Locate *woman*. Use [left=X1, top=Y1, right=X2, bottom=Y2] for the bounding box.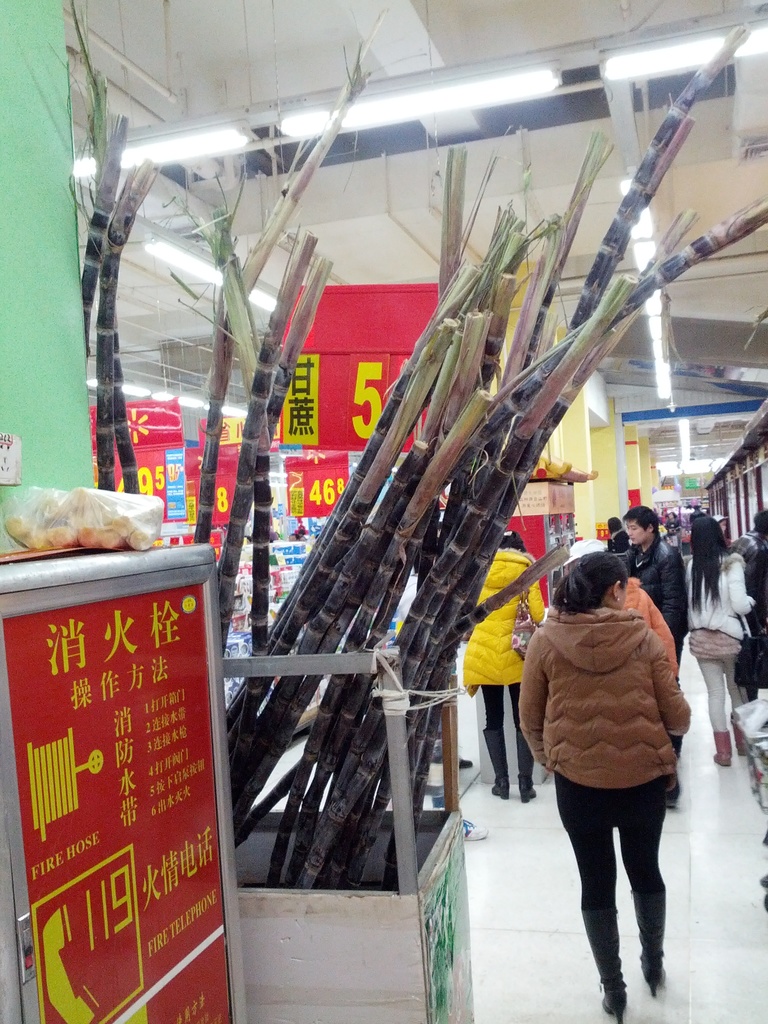
[left=609, top=514, right=628, bottom=554].
